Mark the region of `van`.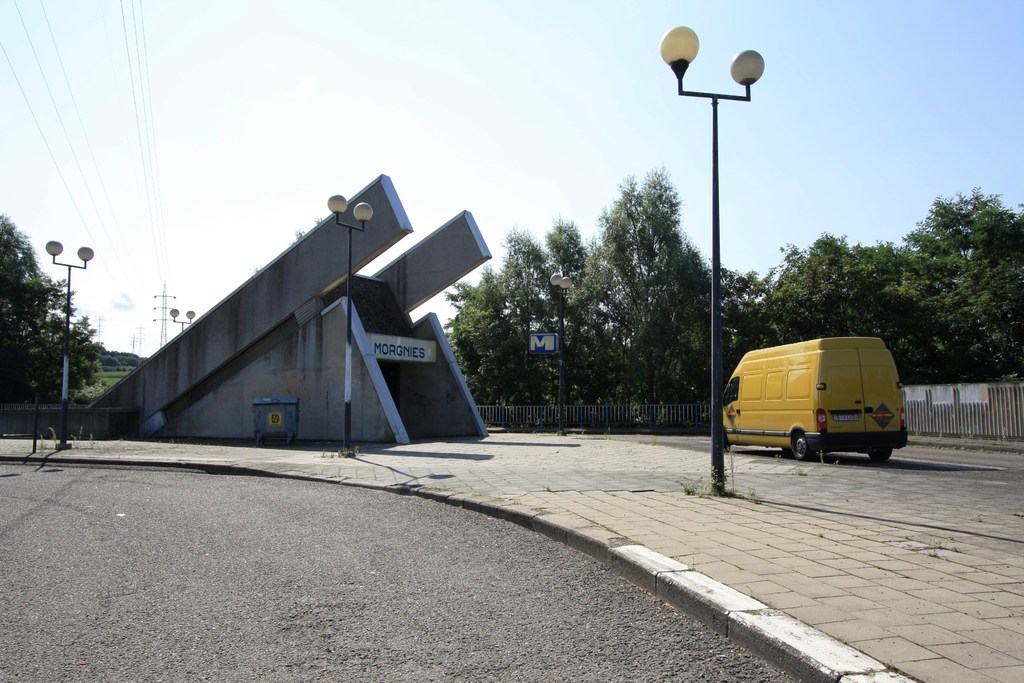
Region: box=[724, 335, 910, 460].
